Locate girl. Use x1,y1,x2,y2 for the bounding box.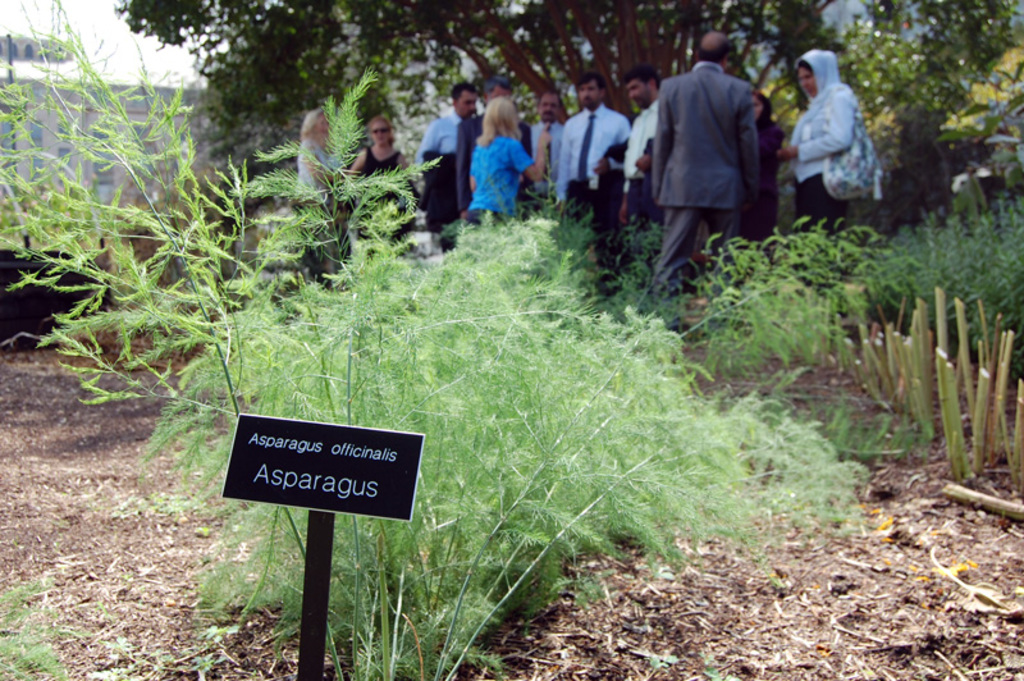
340,109,412,202.
